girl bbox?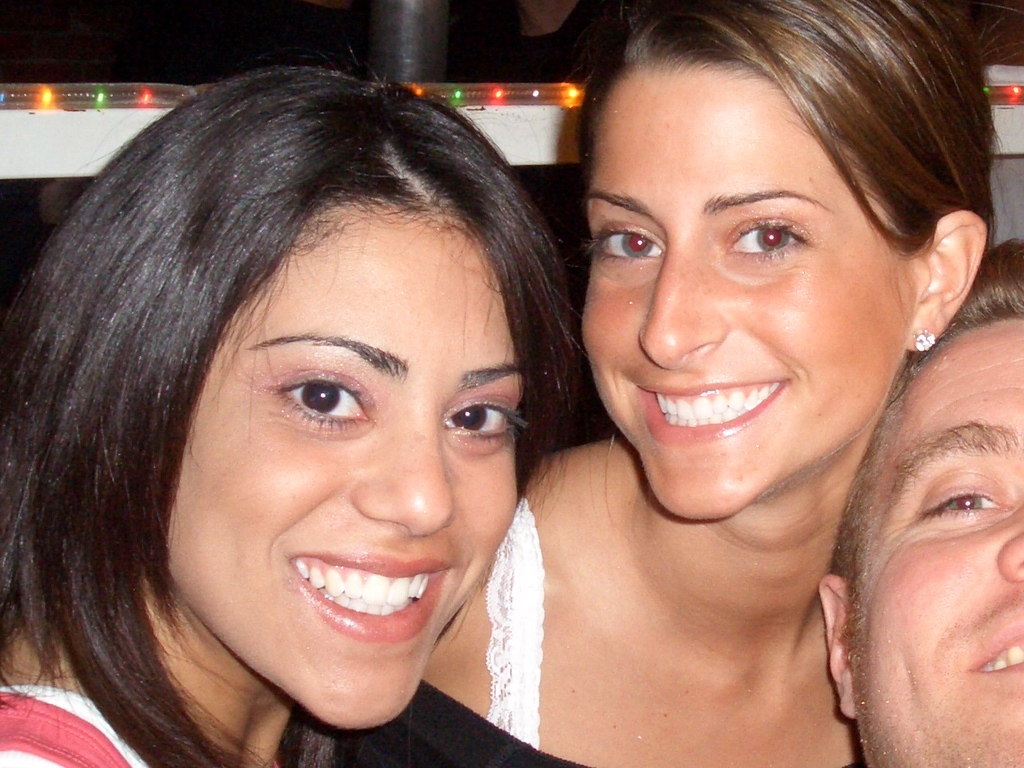
Rect(335, 0, 995, 767)
